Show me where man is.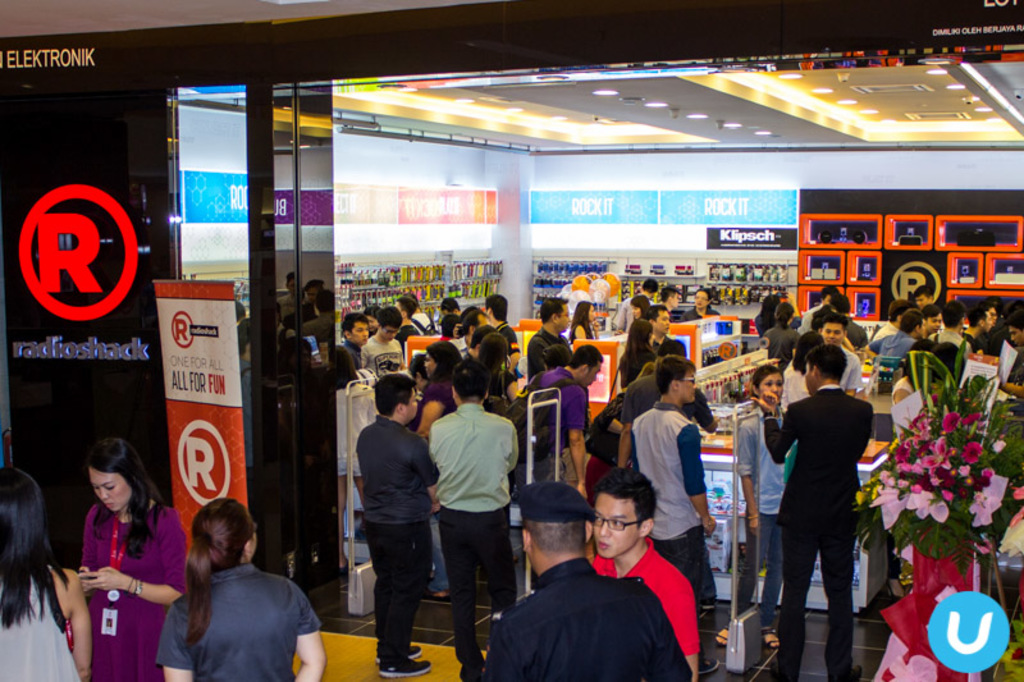
man is at [808,307,859,409].
